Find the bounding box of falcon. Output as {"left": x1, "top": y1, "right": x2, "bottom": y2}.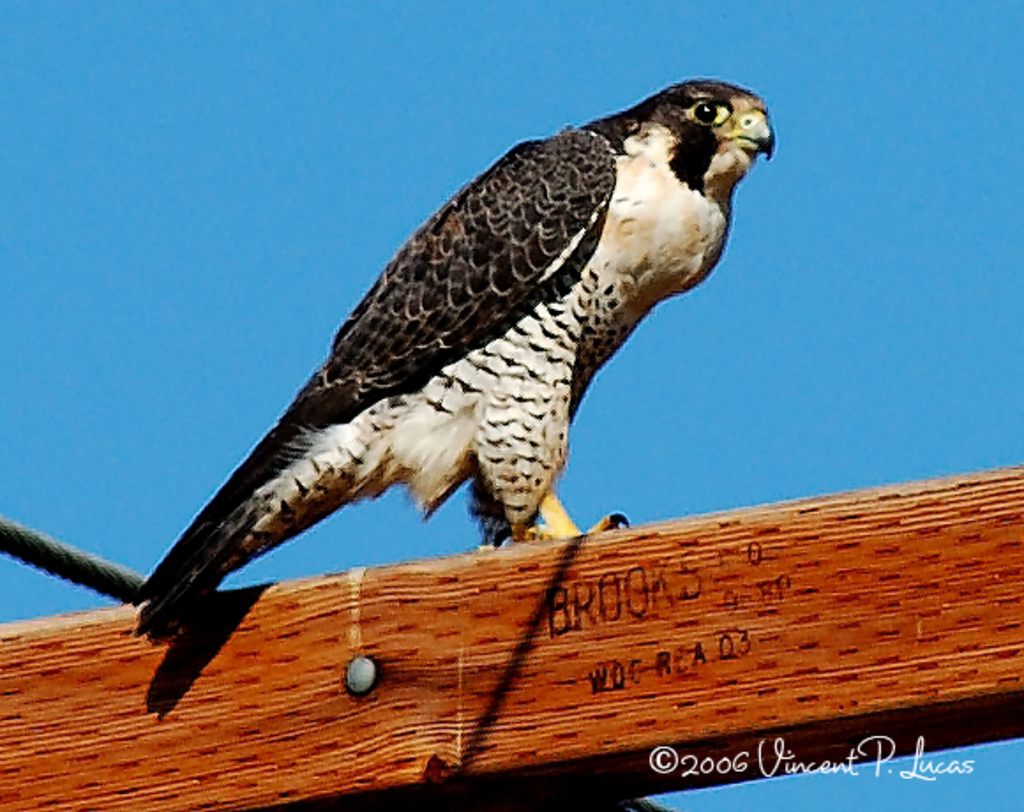
{"left": 138, "top": 78, "right": 777, "bottom": 650}.
